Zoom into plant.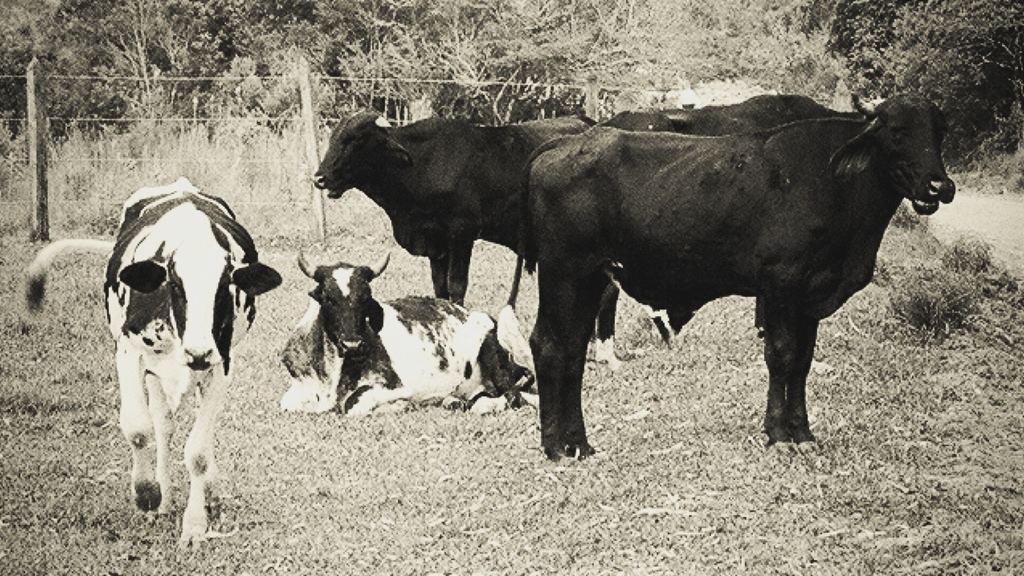
Zoom target: [891,266,993,352].
